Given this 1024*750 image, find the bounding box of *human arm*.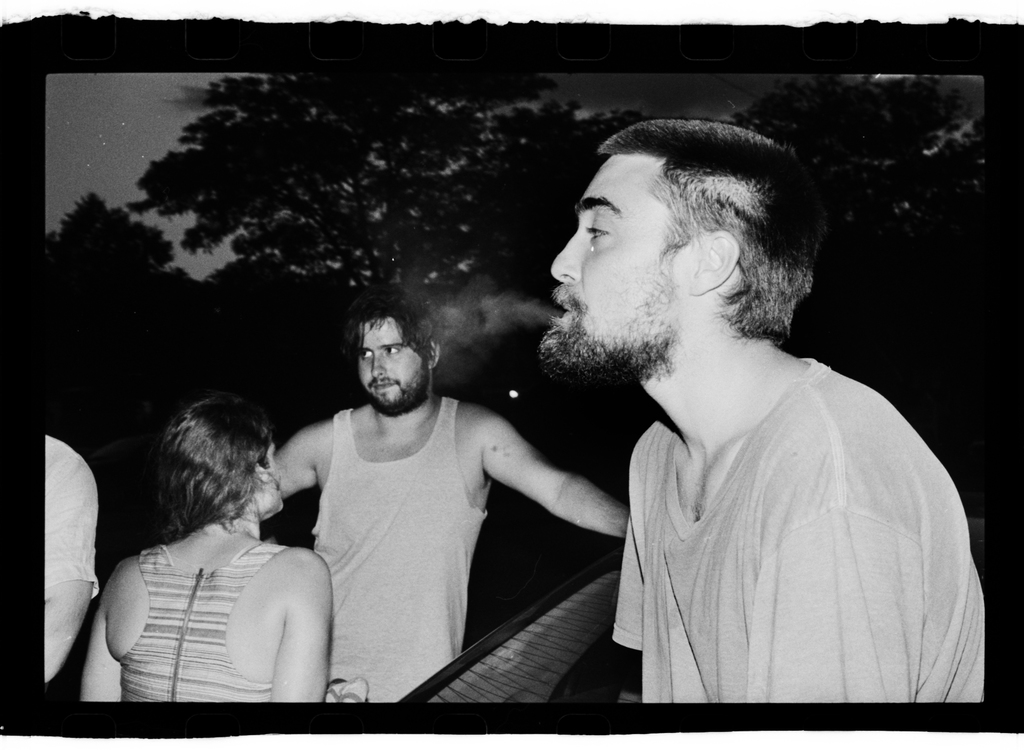
[44, 433, 103, 684].
